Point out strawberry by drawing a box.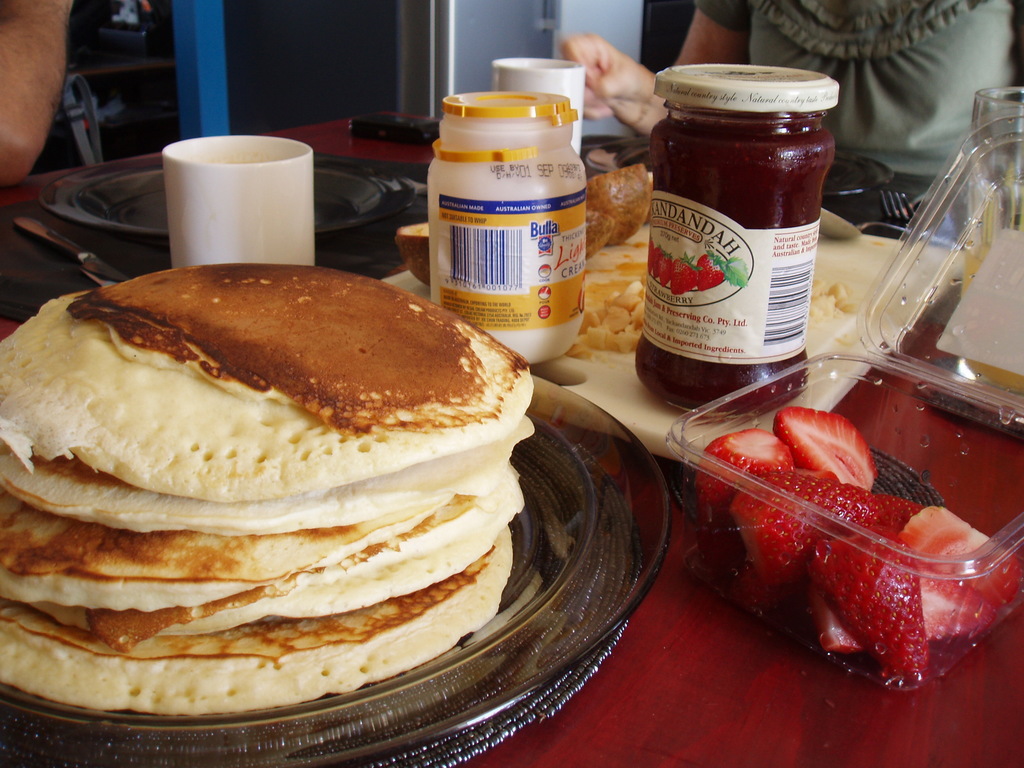
BBox(886, 506, 1019, 604).
